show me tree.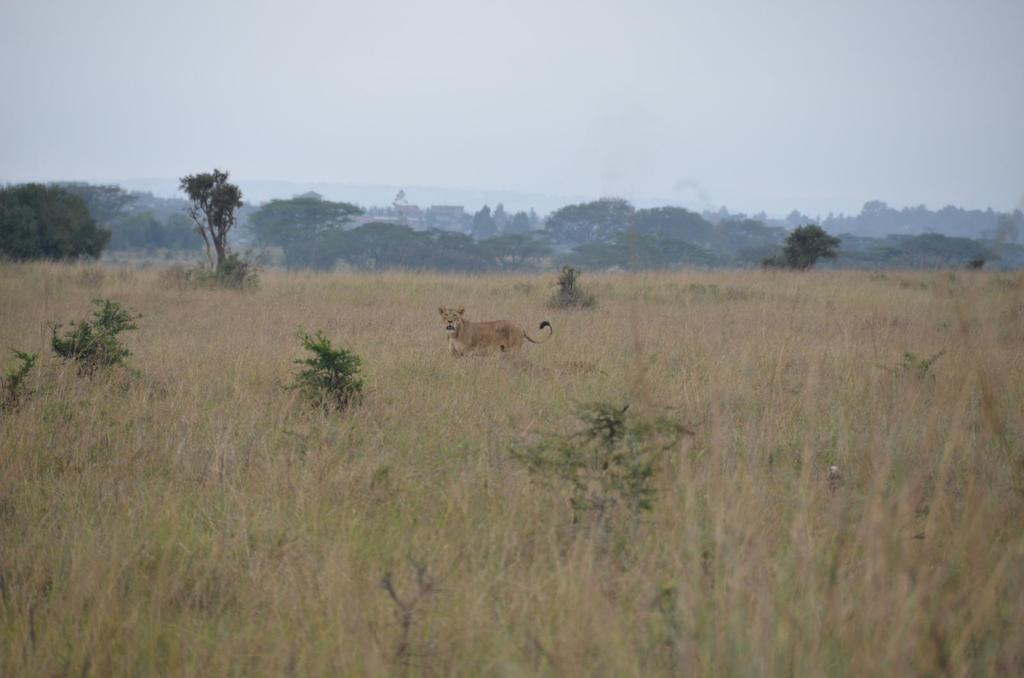
tree is here: bbox=[439, 221, 492, 273].
